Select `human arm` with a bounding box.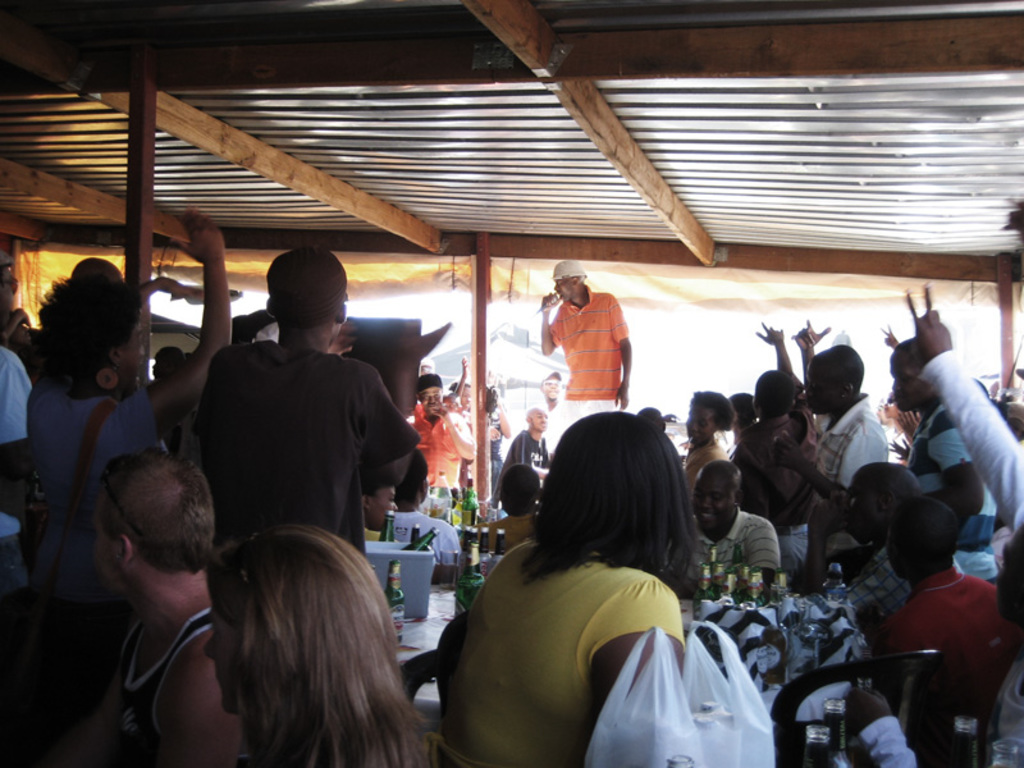
crop(902, 408, 918, 439).
